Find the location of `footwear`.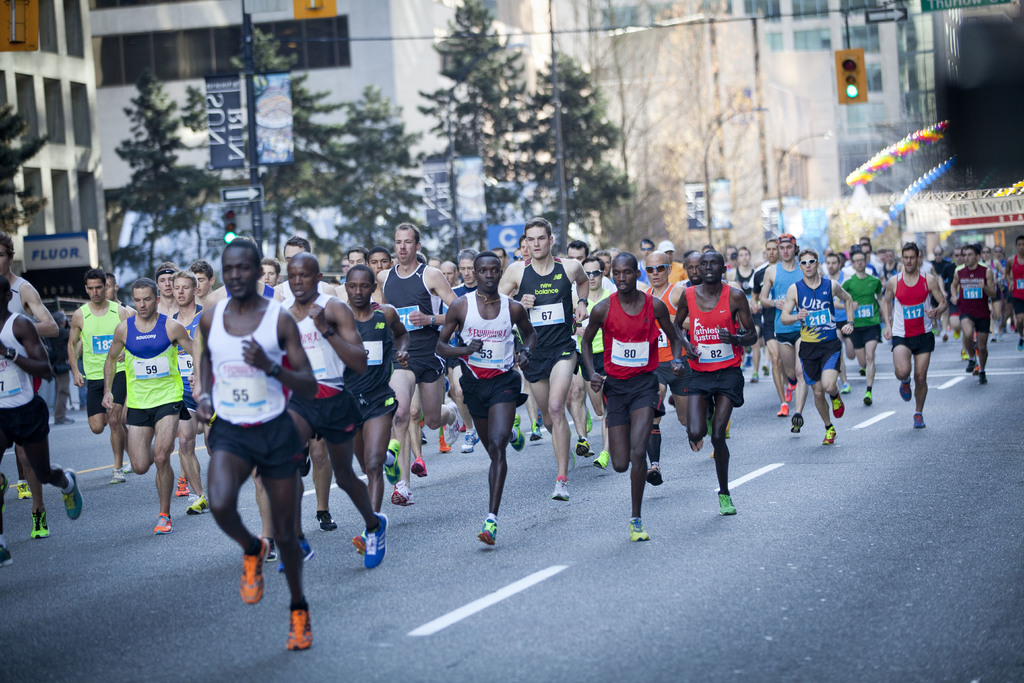
Location: (824, 425, 837, 444).
